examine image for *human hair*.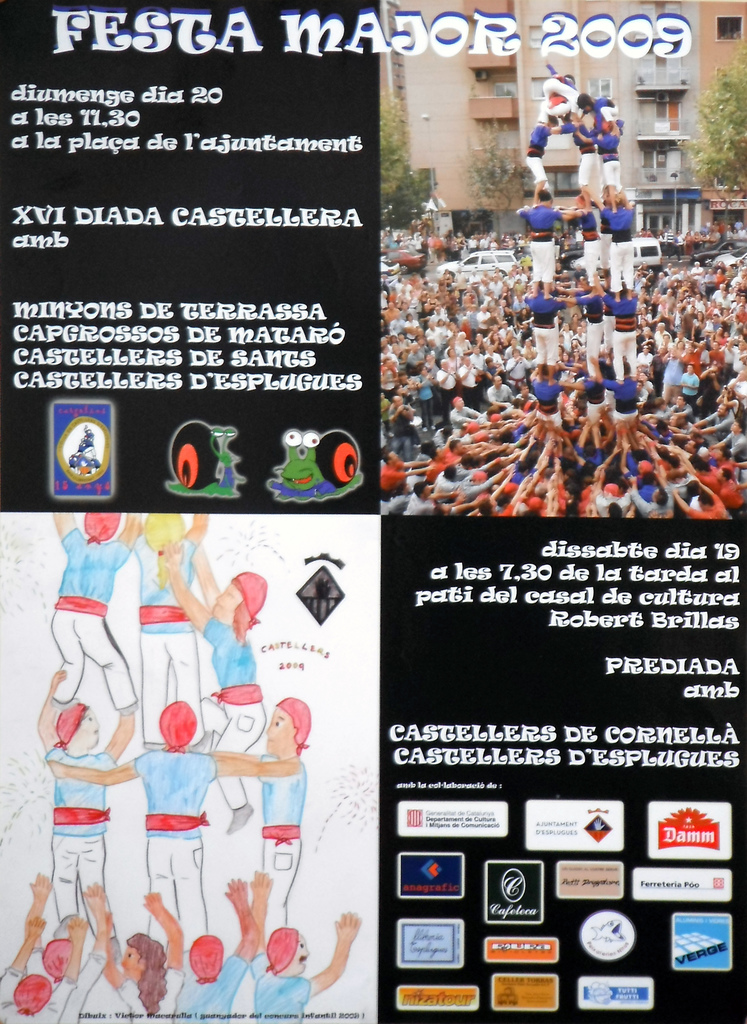
Examination result: {"left": 650, "top": 486, "right": 668, "bottom": 506}.
